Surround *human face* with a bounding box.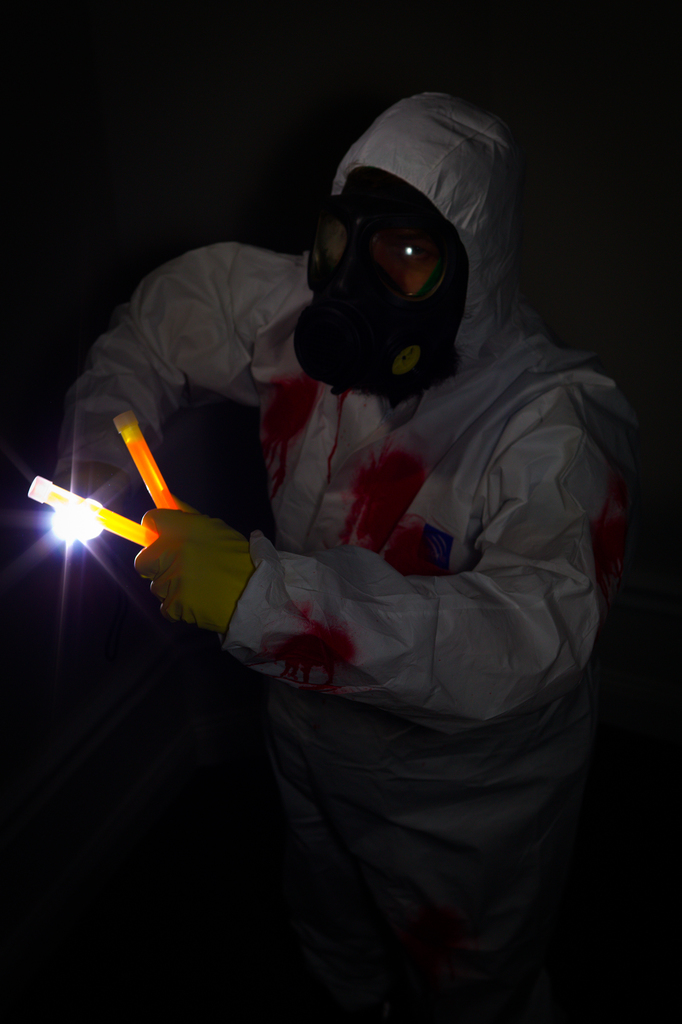
box(308, 168, 464, 298).
